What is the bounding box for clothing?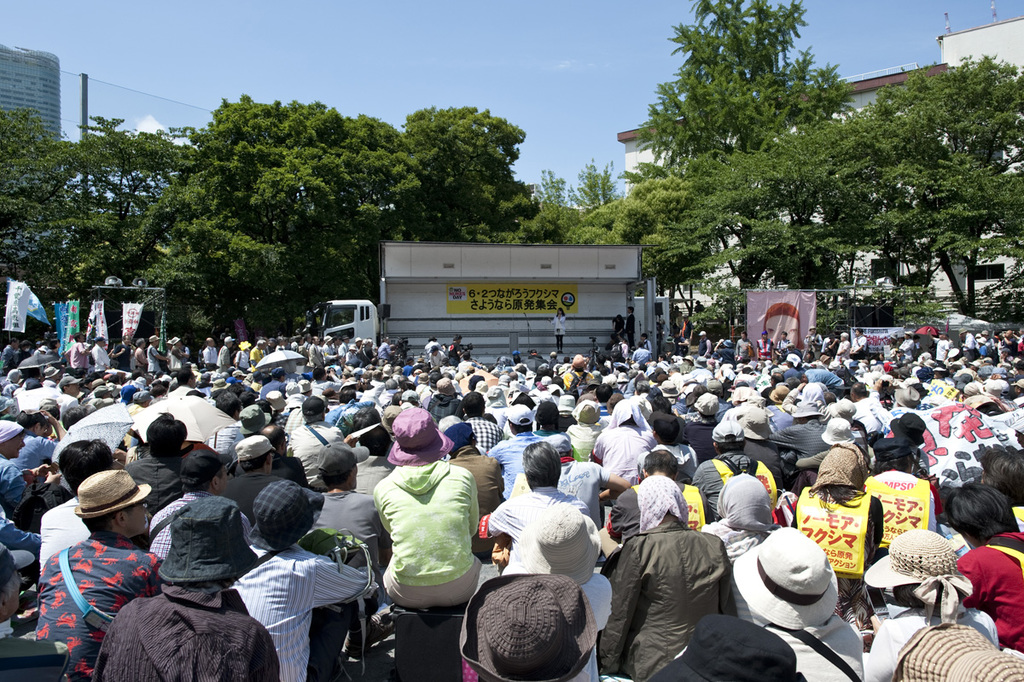
300/485/387/600.
